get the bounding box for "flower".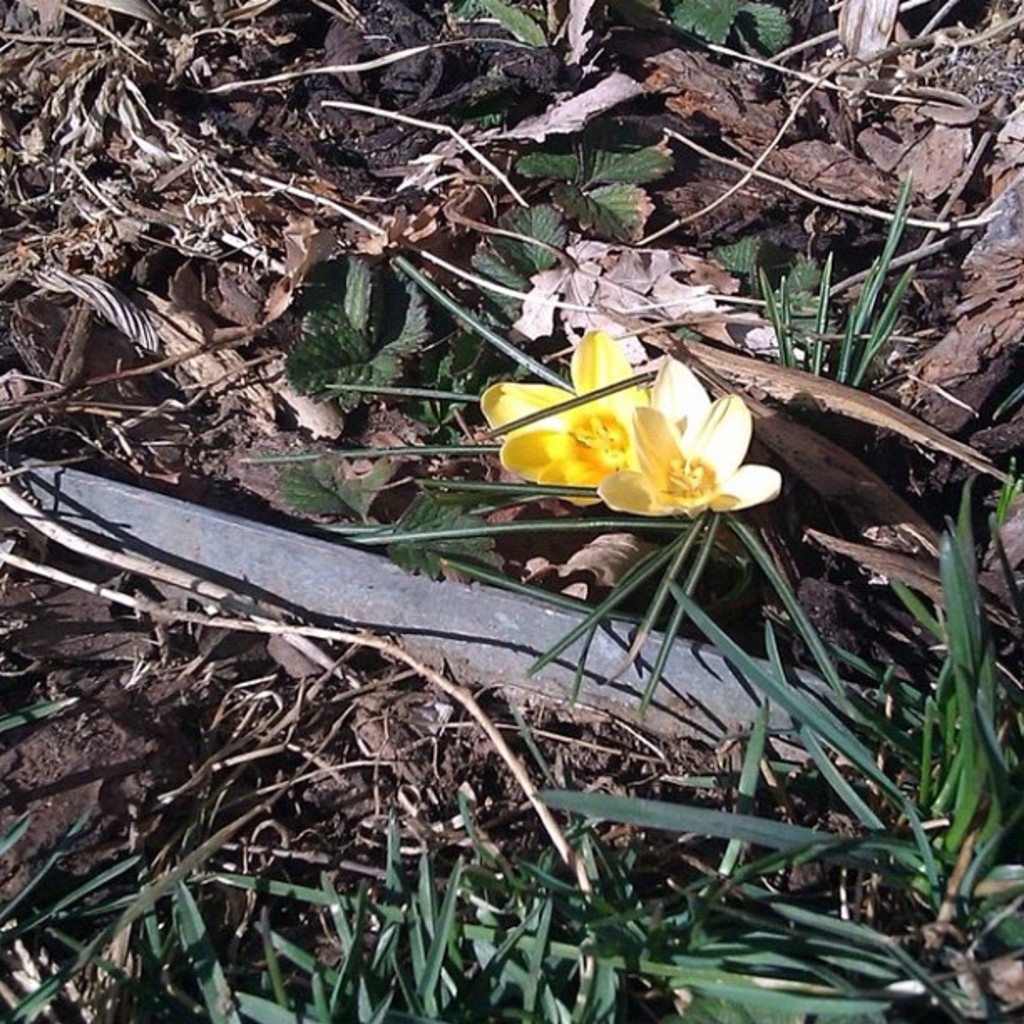
[left=601, top=356, right=788, bottom=520].
